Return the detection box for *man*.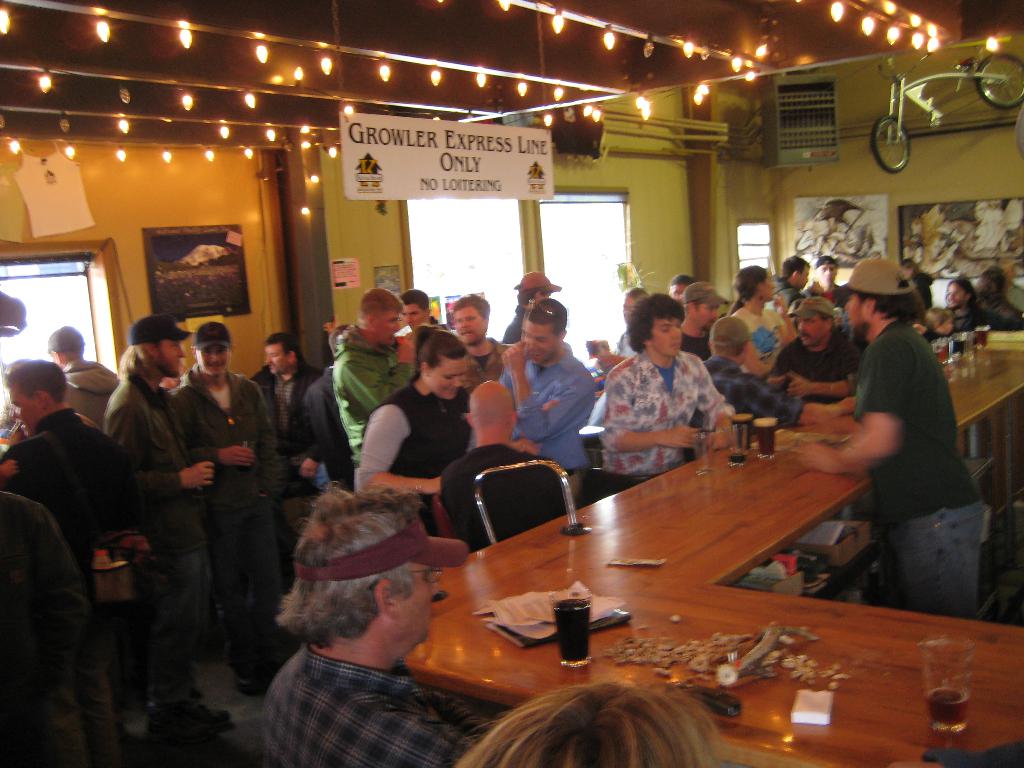
256 490 492 767.
